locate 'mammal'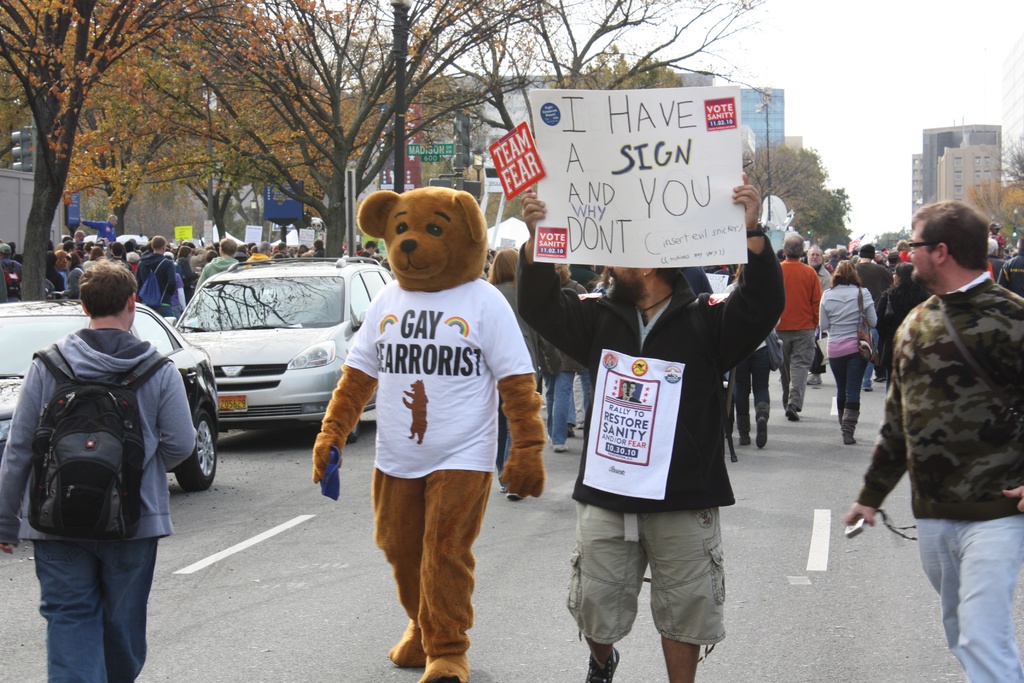
region(0, 258, 199, 682)
